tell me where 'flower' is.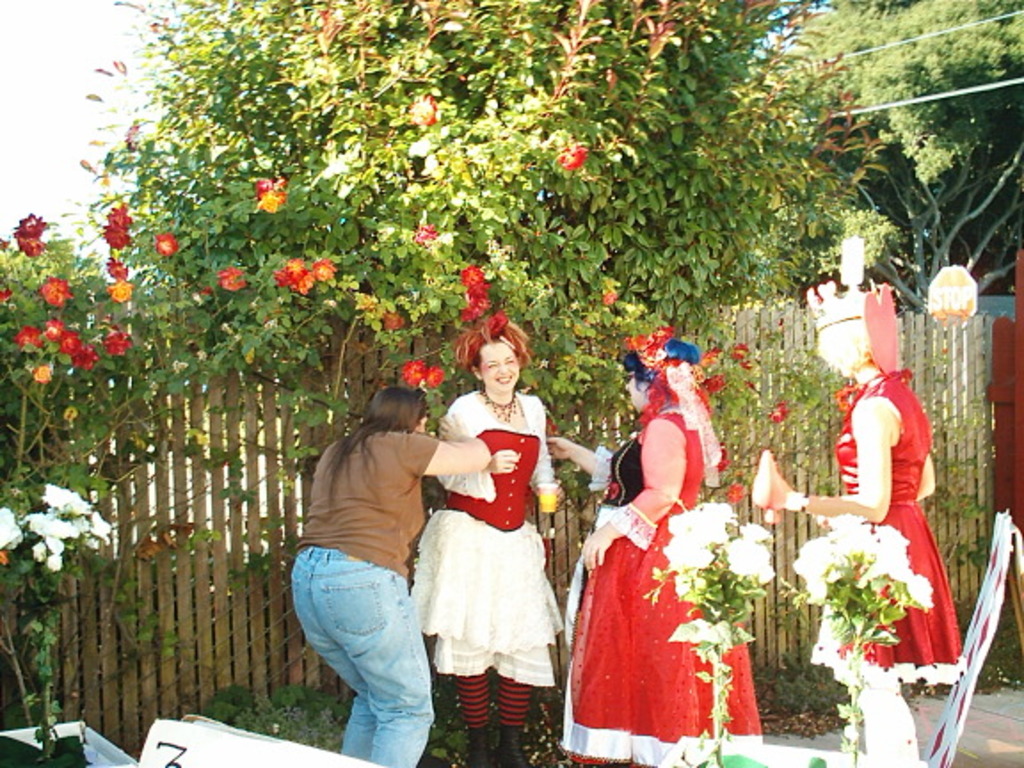
'flower' is at [x1=103, y1=194, x2=130, y2=244].
